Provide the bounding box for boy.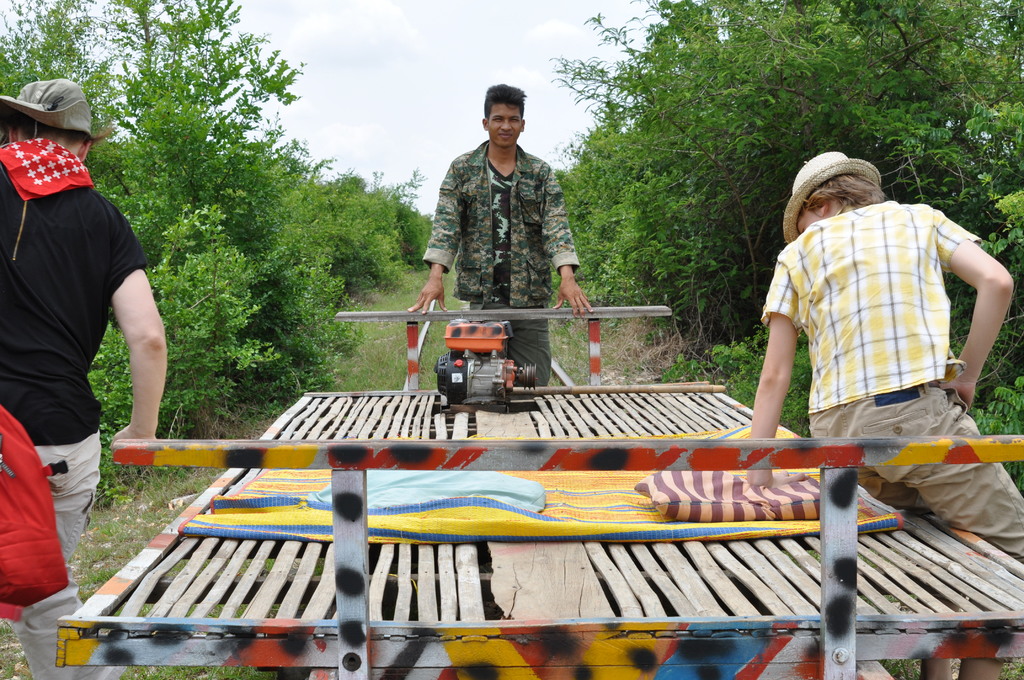
BBox(748, 149, 1023, 679).
